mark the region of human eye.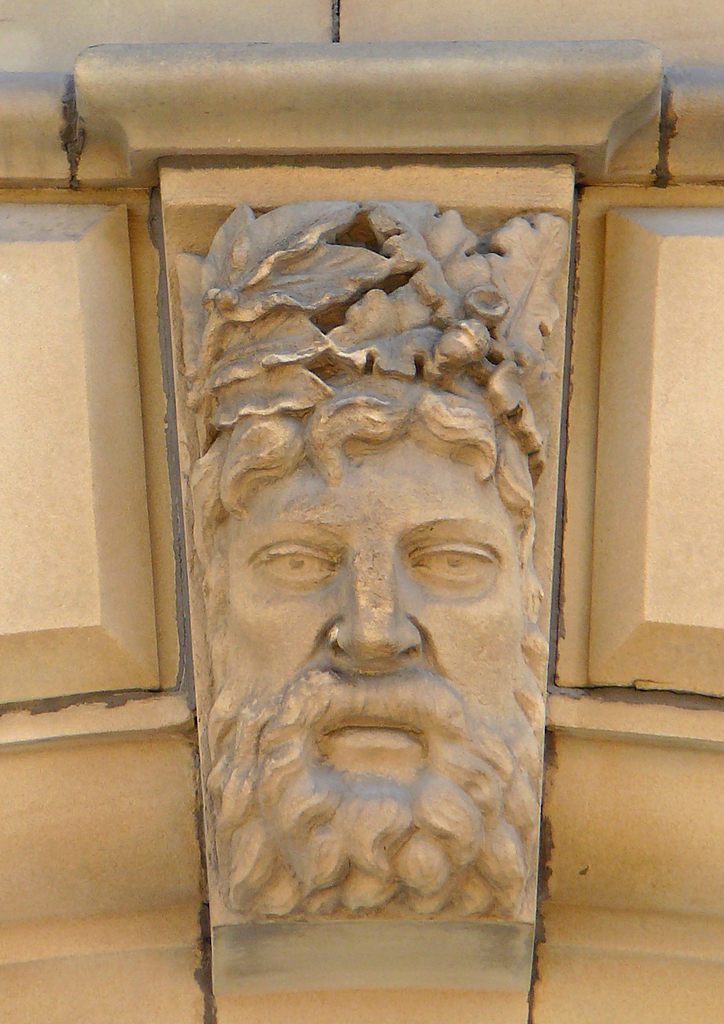
Region: l=405, t=527, r=501, b=595.
